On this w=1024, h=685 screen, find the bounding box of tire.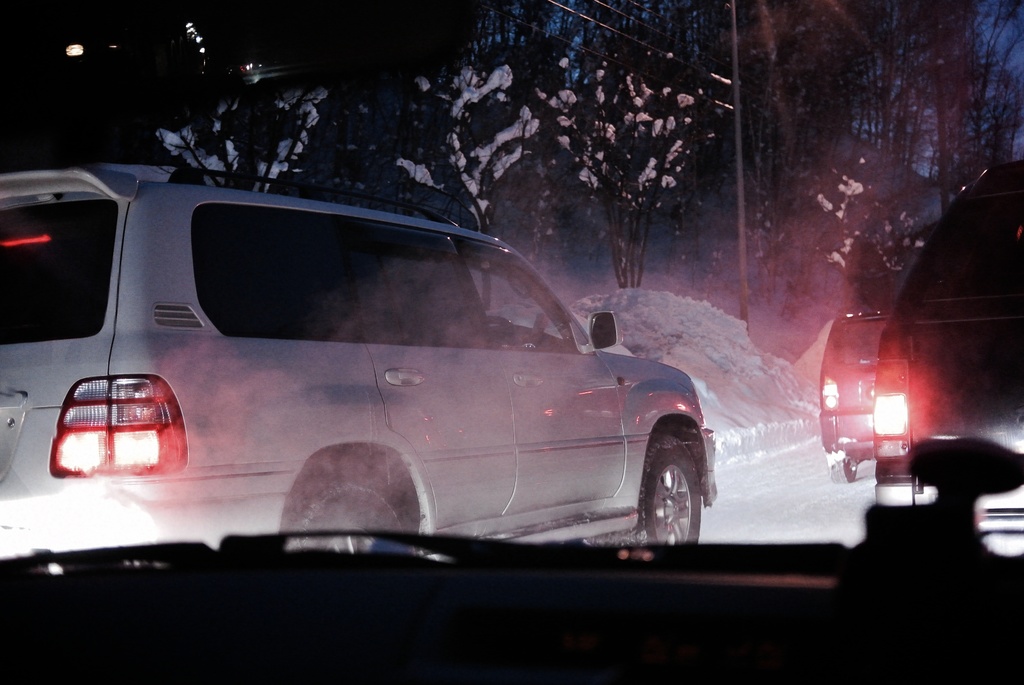
Bounding box: [x1=276, y1=483, x2=417, y2=565].
